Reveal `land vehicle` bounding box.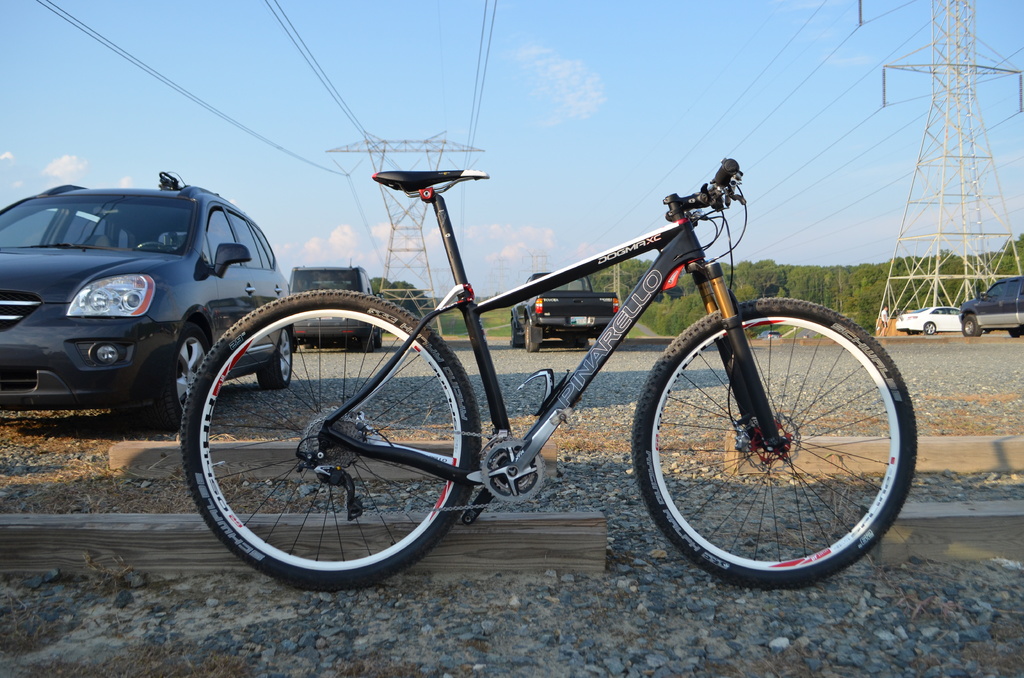
Revealed: left=892, top=305, right=967, bottom=333.
